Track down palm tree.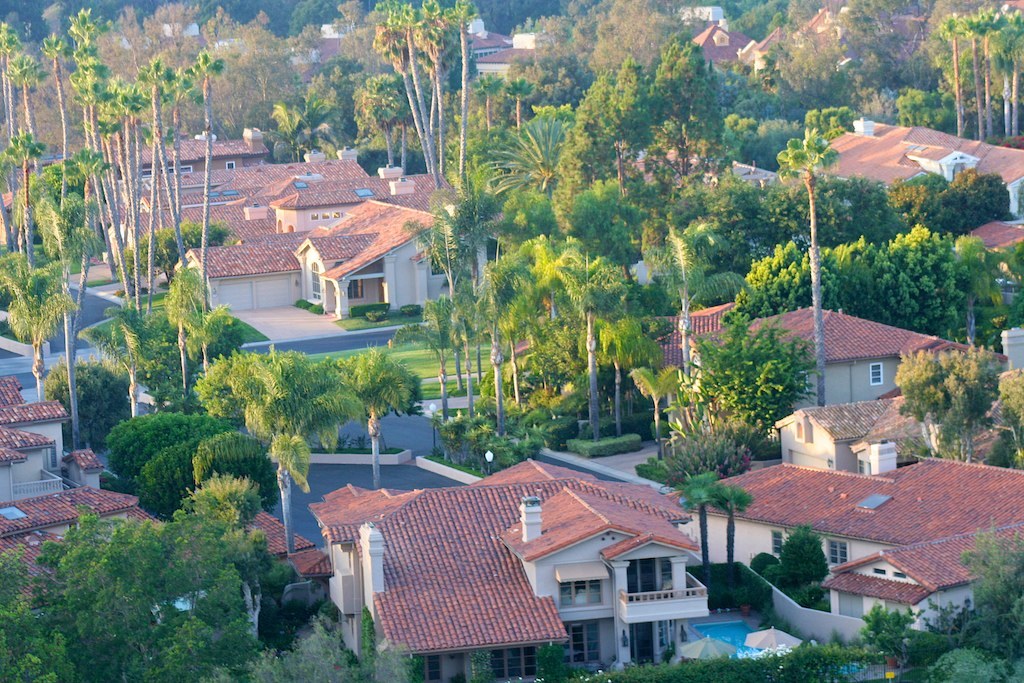
Tracked to [x1=559, y1=244, x2=620, y2=383].
